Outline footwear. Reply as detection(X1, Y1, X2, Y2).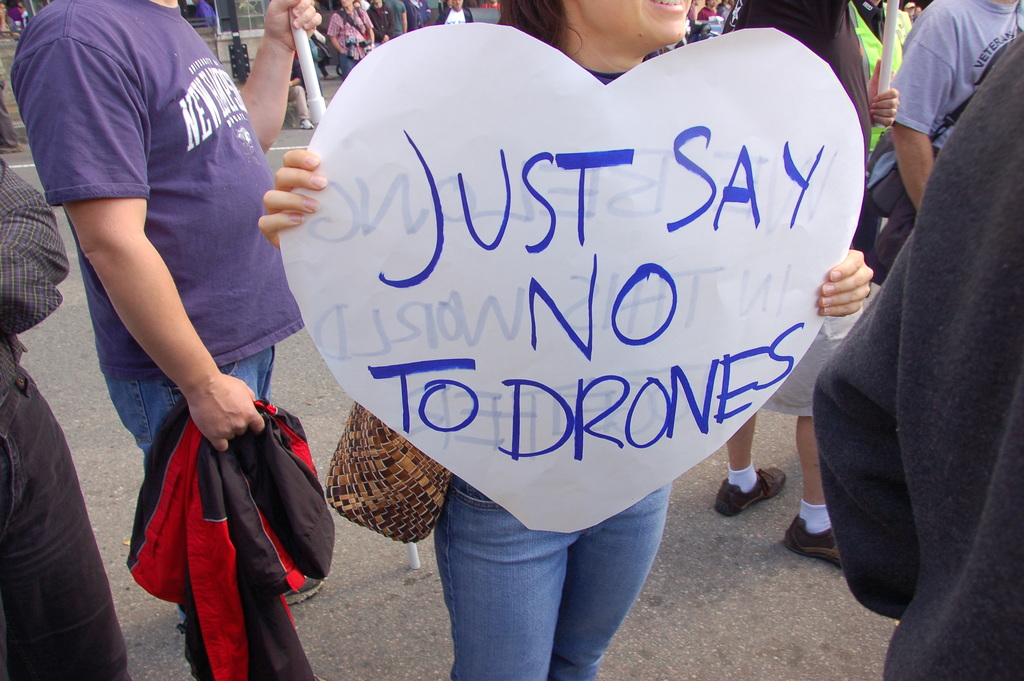
detection(172, 574, 326, 636).
